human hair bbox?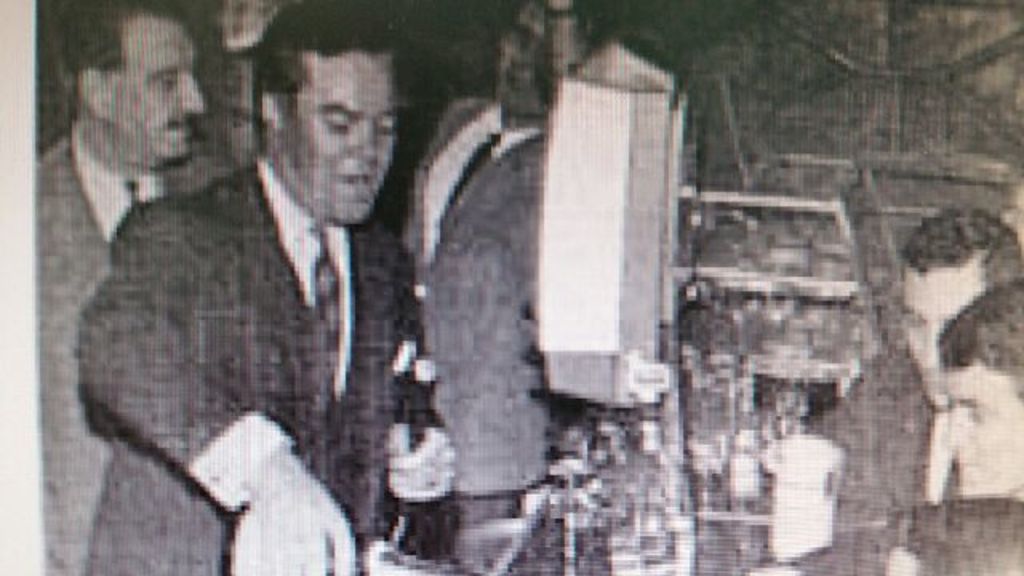
[x1=901, y1=203, x2=1022, y2=294]
